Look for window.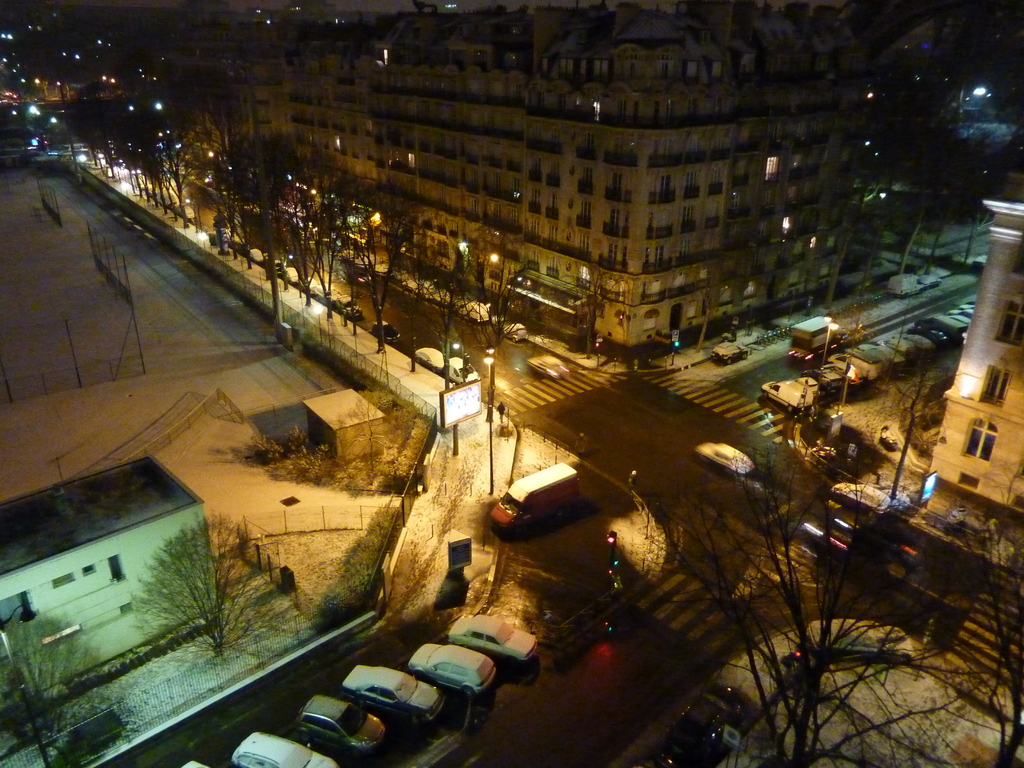
Found: 0, 590, 36, 639.
